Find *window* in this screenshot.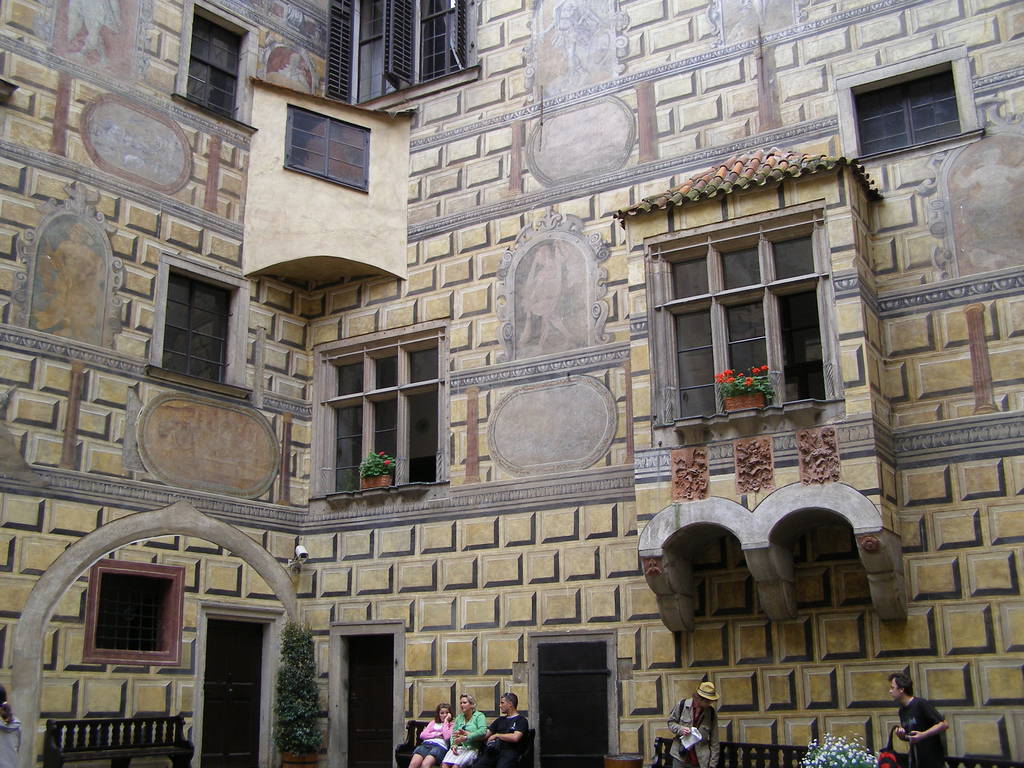
The bounding box for *window* is rect(666, 230, 830, 424).
